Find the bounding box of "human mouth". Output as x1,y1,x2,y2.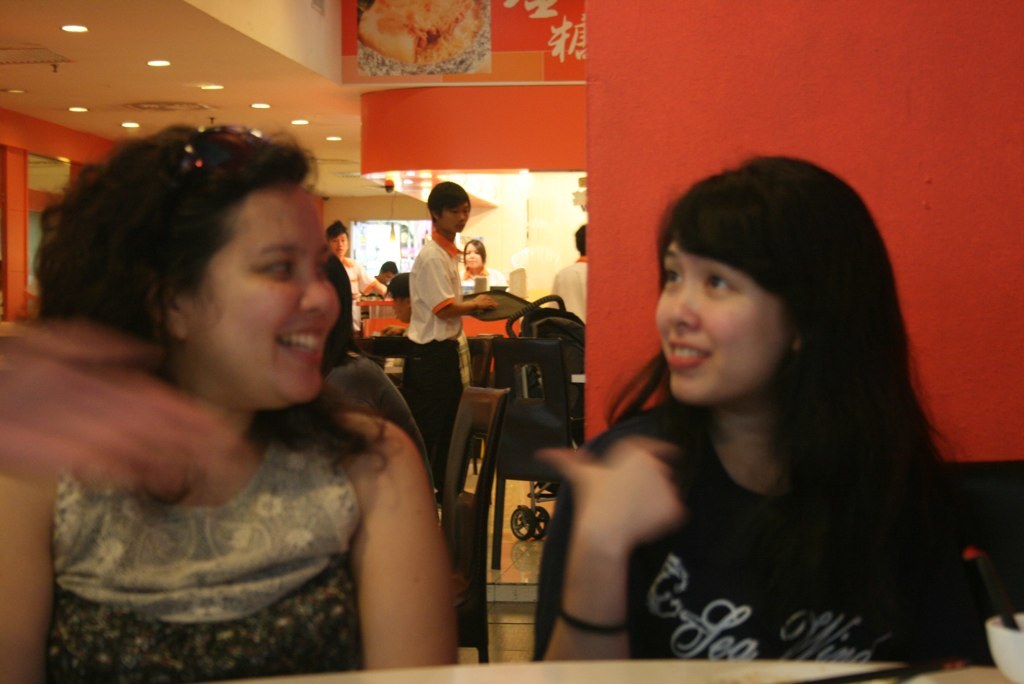
670,338,710,367.
